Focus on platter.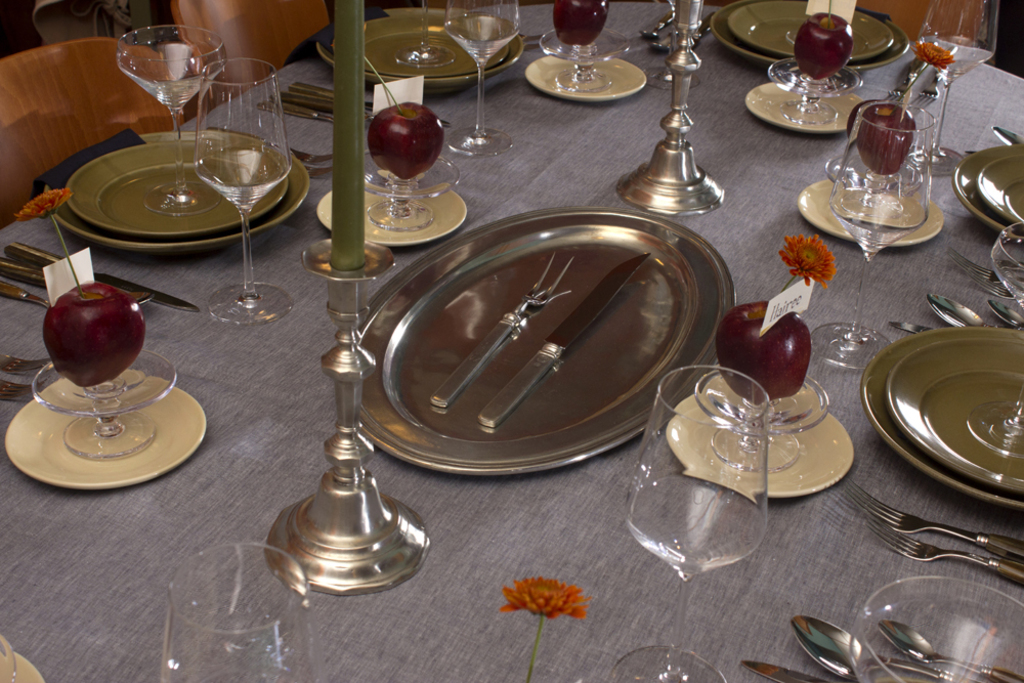
Focused at detection(714, 0, 905, 75).
